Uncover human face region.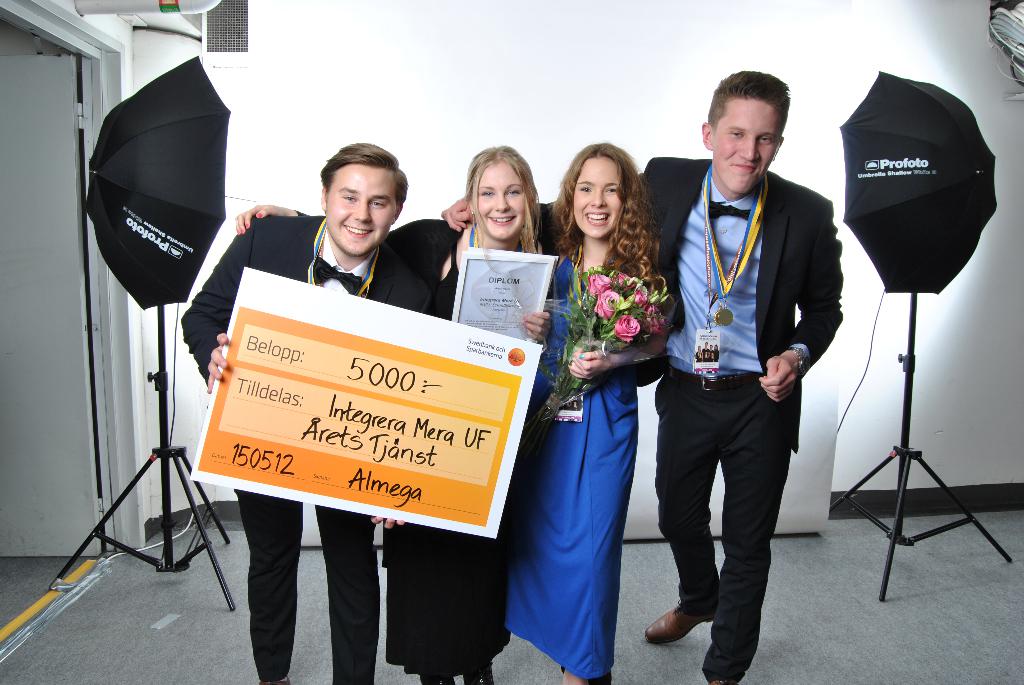
Uncovered: 478 167 527 239.
